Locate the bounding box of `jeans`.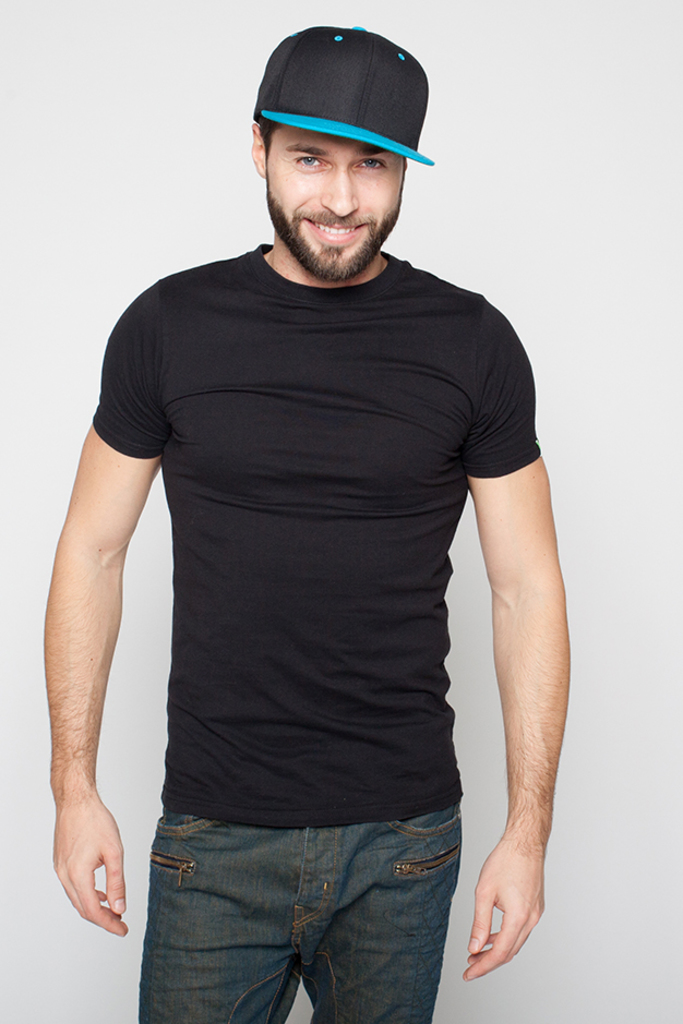
Bounding box: left=118, top=780, right=491, bottom=1021.
